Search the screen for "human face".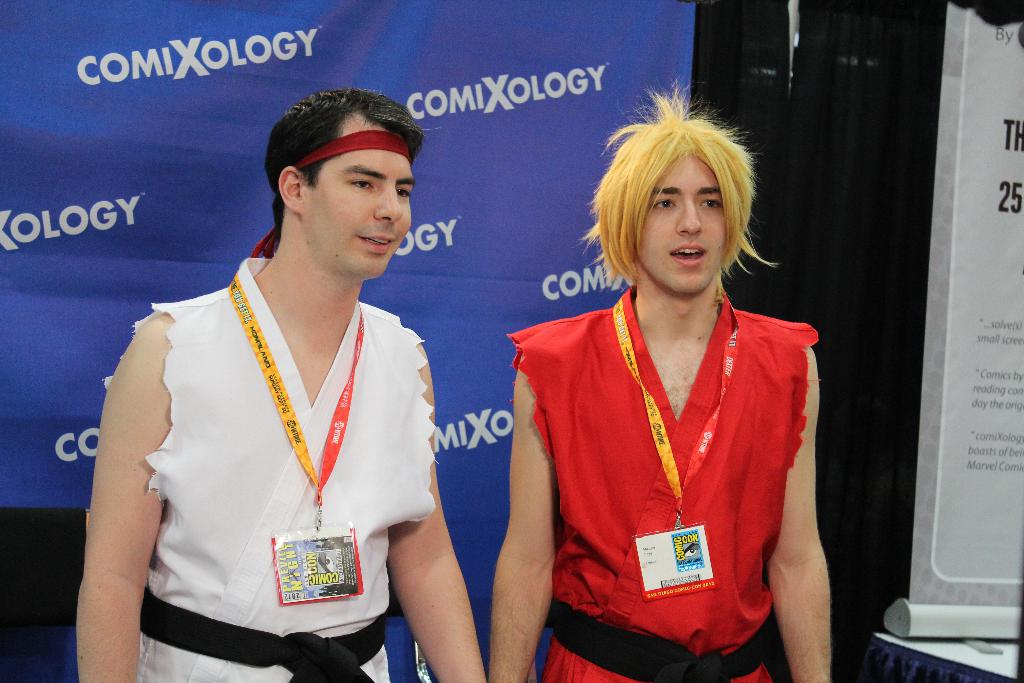
Found at locate(682, 546, 700, 562).
